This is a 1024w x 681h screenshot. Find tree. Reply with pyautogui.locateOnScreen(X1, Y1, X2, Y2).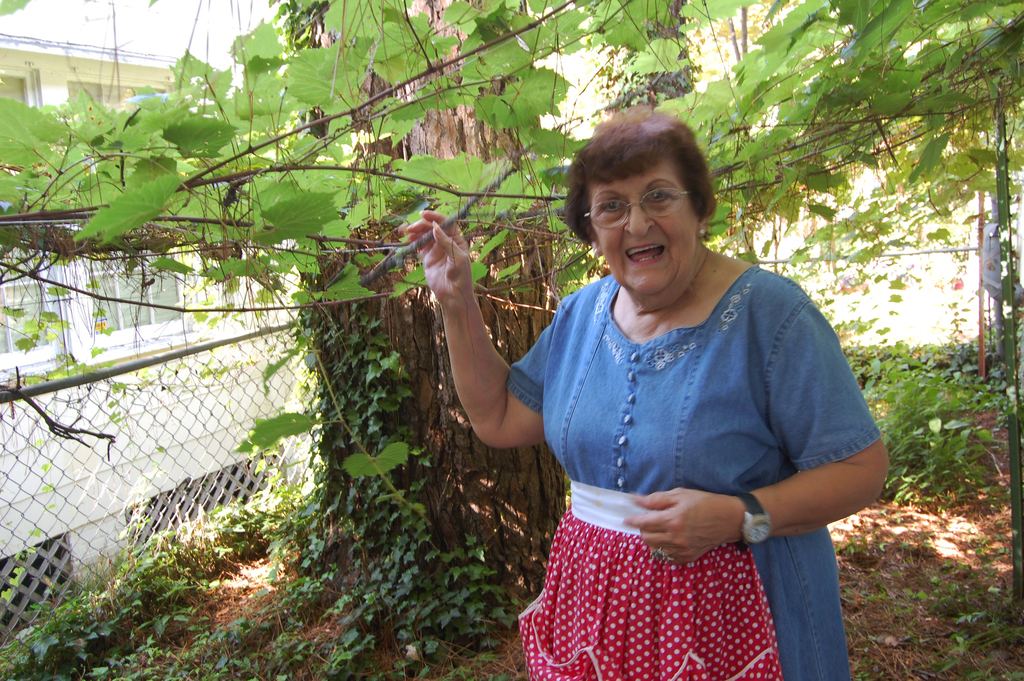
pyautogui.locateOnScreen(289, 0, 579, 615).
